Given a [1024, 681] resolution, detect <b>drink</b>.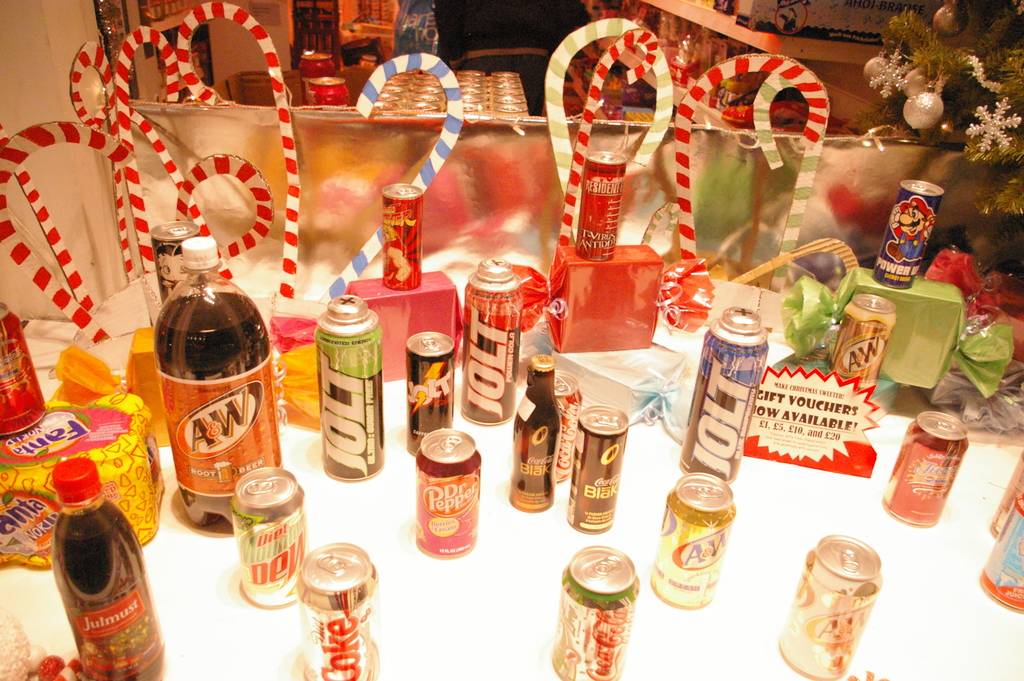
x1=509, y1=353, x2=559, y2=511.
